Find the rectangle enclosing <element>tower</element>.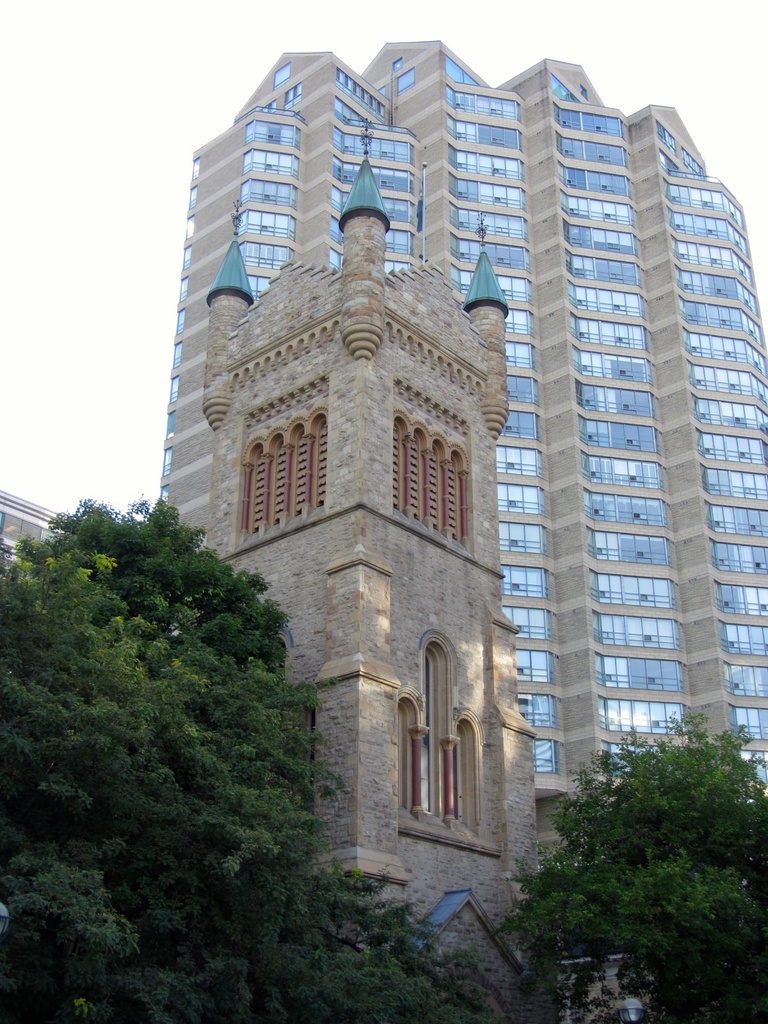
pyautogui.locateOnScreen(0, 488, 59, 582).
